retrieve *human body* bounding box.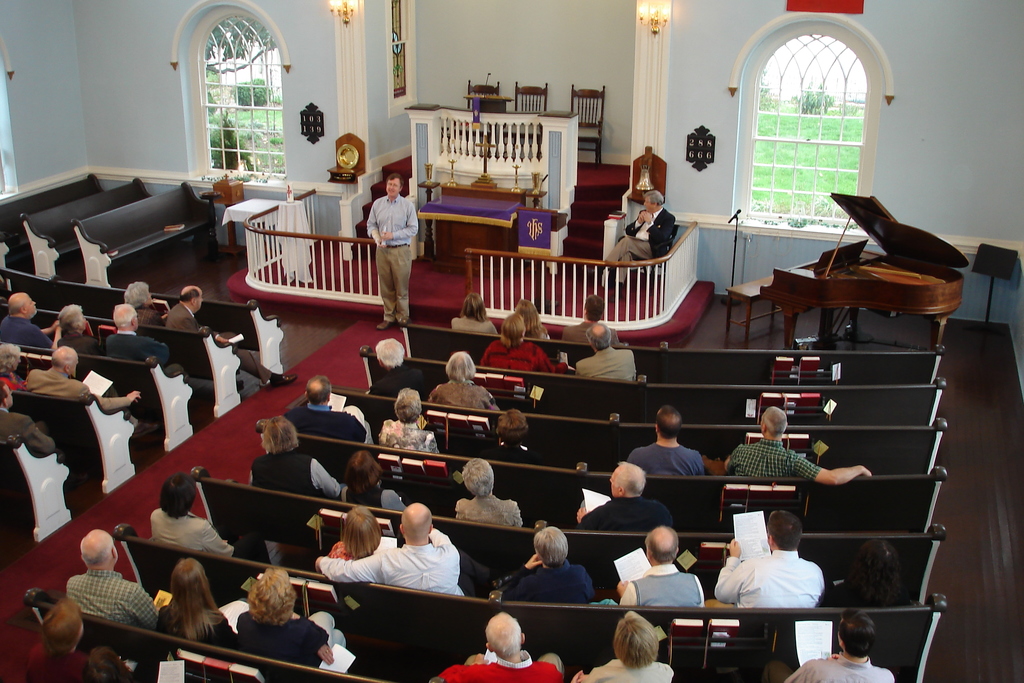
Bounding box: left=60, top=329, right=106, bottom=357.
